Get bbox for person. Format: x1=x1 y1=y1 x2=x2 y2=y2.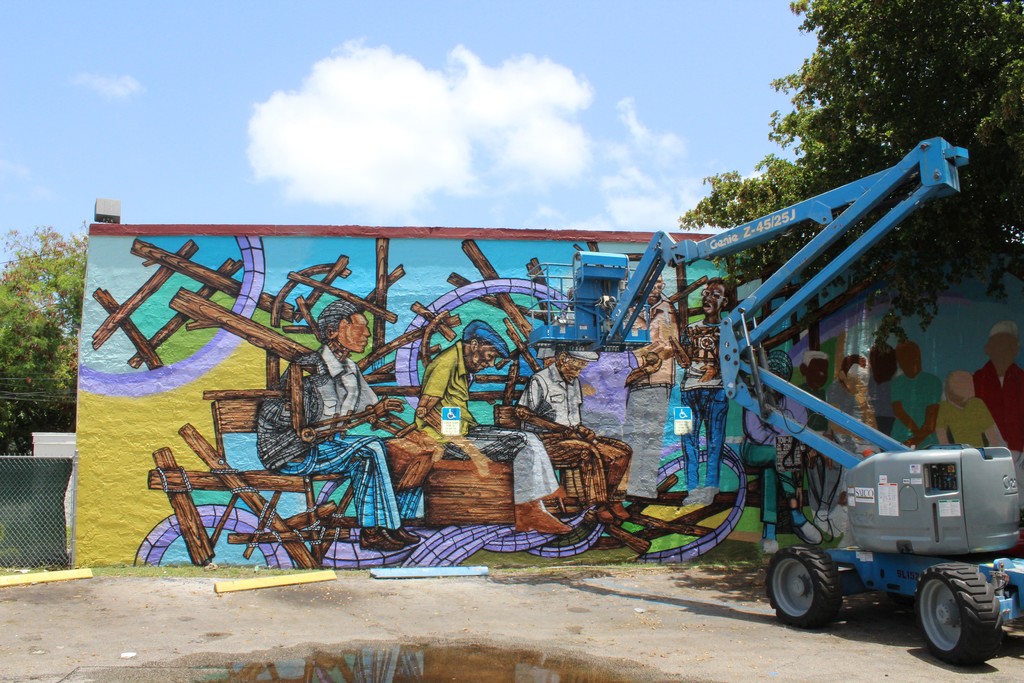
x1=513 y1=345 x2=633 y2=527.
